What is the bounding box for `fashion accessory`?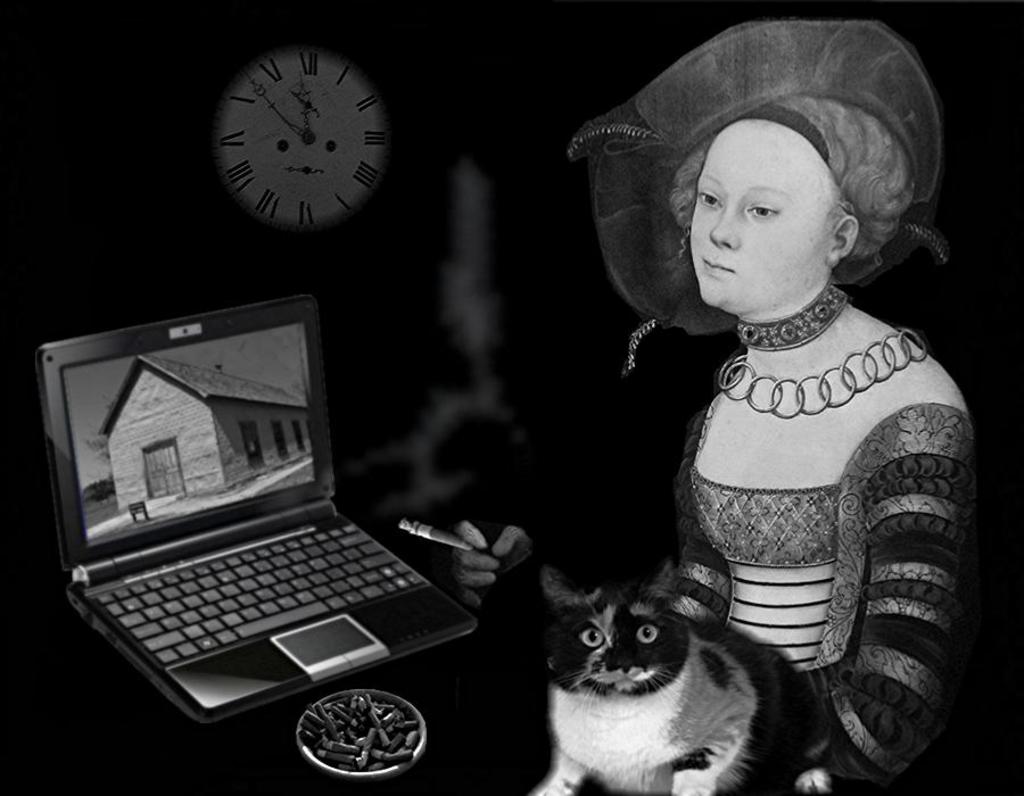
<box>733,283,853,354</box>.
